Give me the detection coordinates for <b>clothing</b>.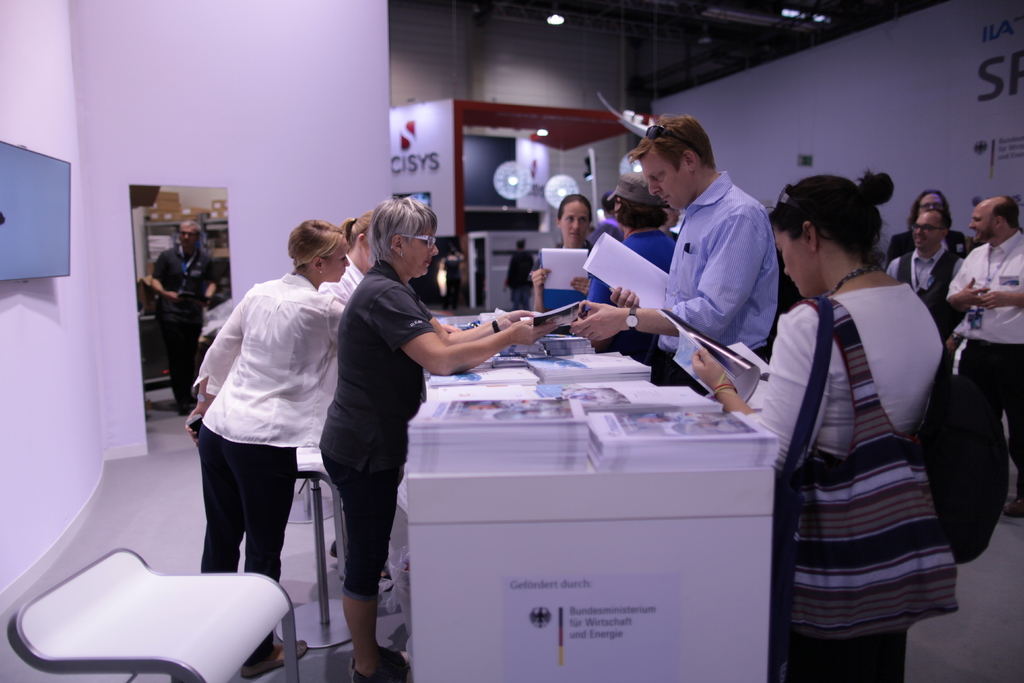
<box>157,241,219,416</box>.
